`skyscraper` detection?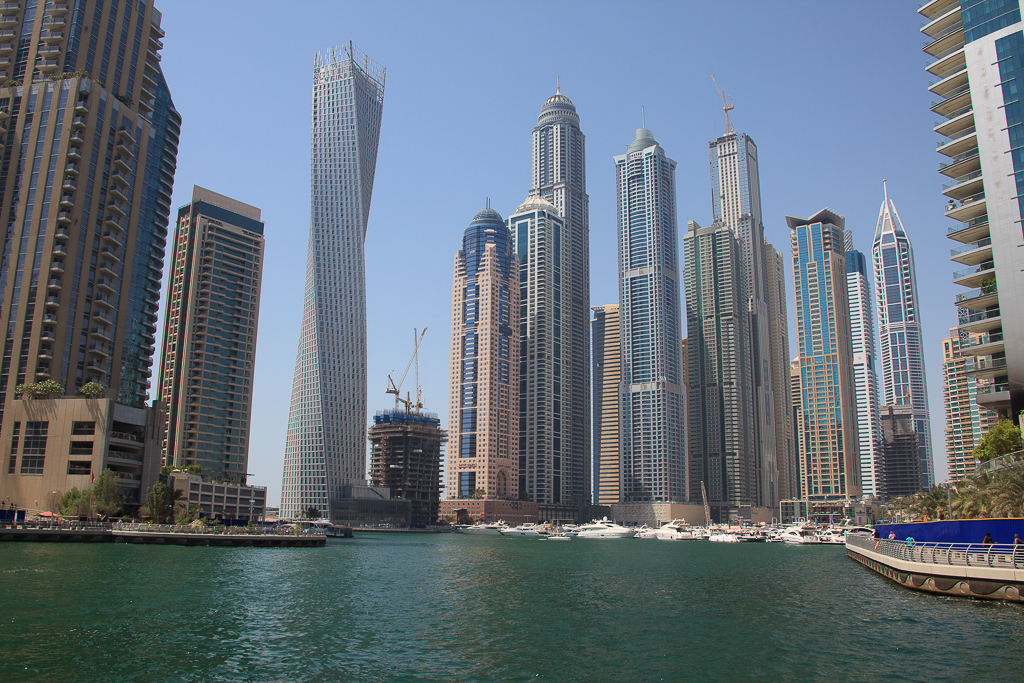
501 180 567 520
